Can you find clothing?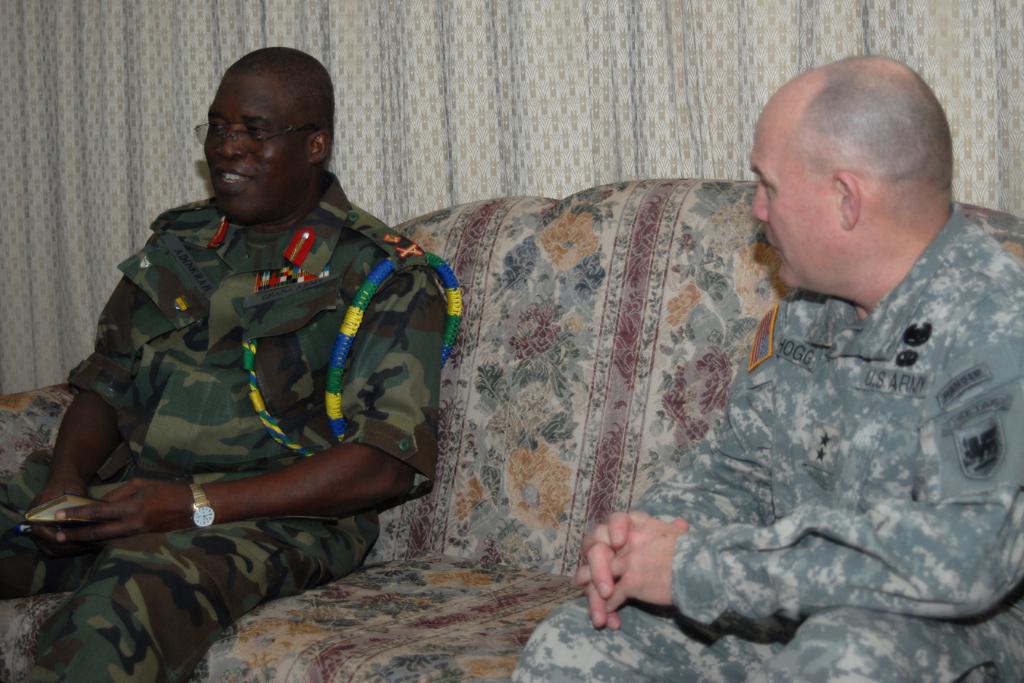
Yes, bounding box: bbox=(526, 203, 1022, 682).
